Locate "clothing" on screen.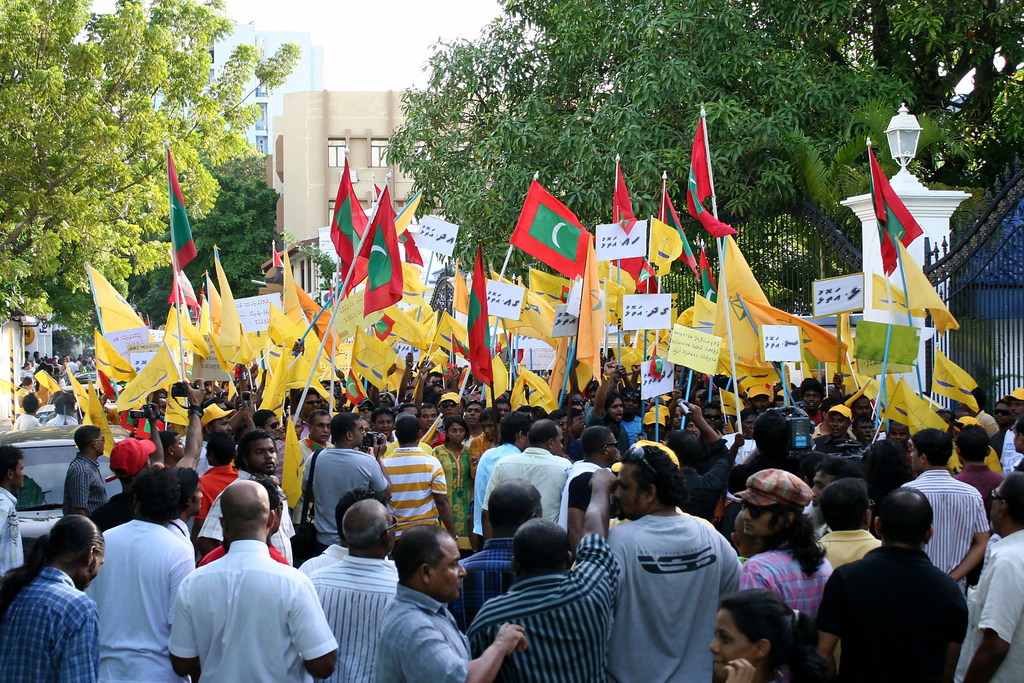
On screen at <region>428, 446, 466, 563</region>.
